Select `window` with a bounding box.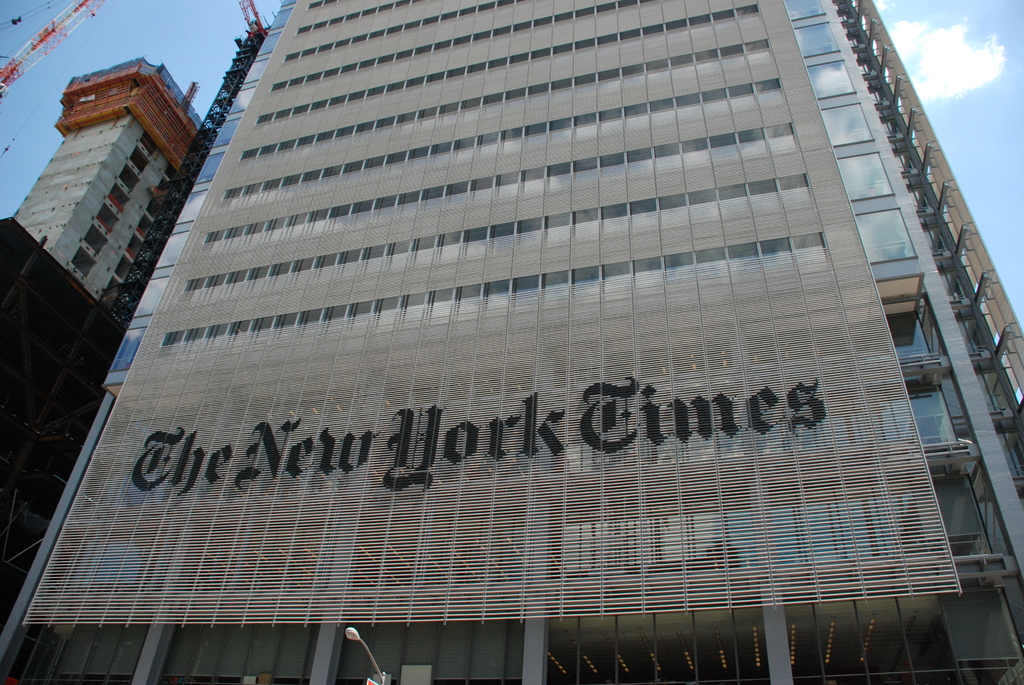
box=[793, 24, 843, 59].
